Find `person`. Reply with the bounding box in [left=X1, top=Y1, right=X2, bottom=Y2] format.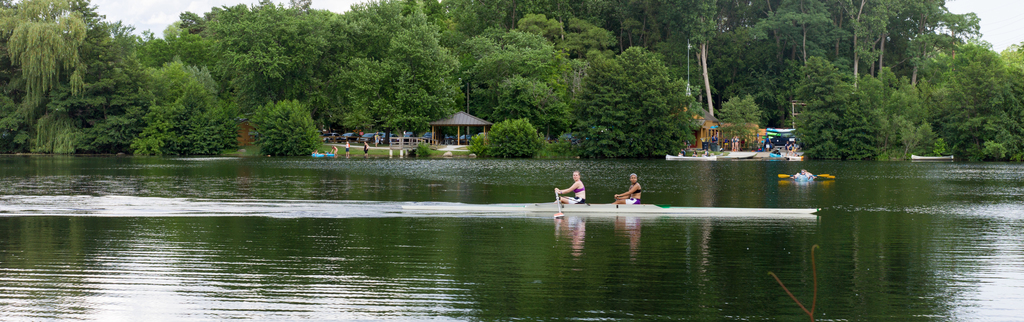
[left=555, top=168, right=588, bottom=208].
